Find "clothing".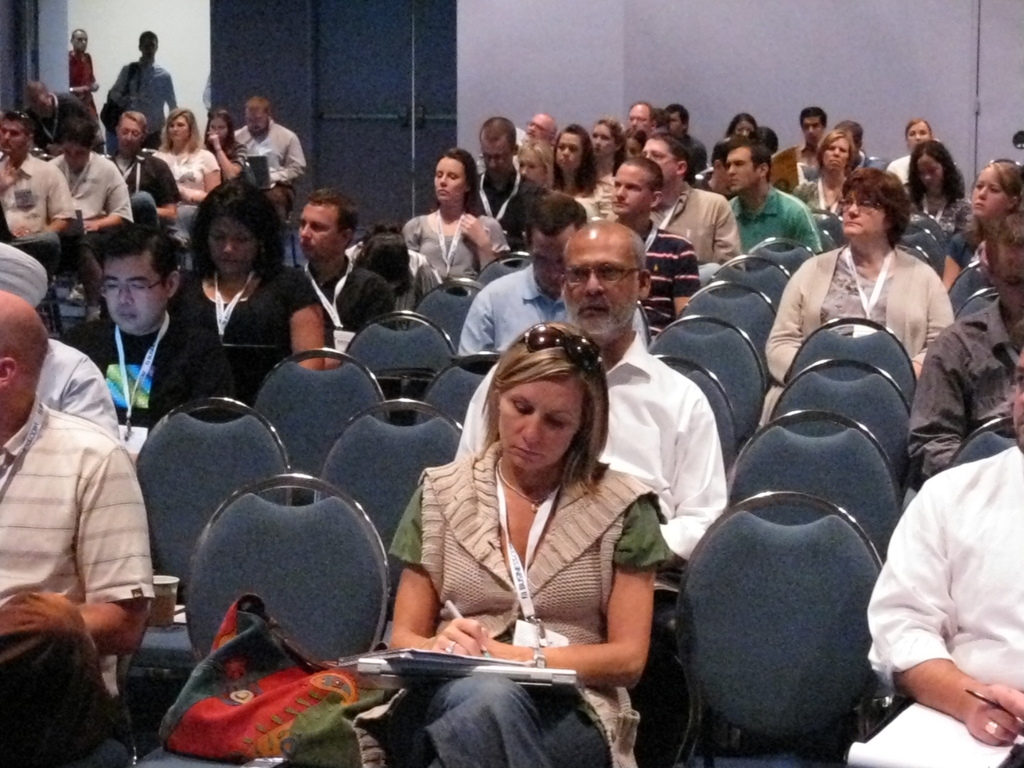
104:145:178:209.
